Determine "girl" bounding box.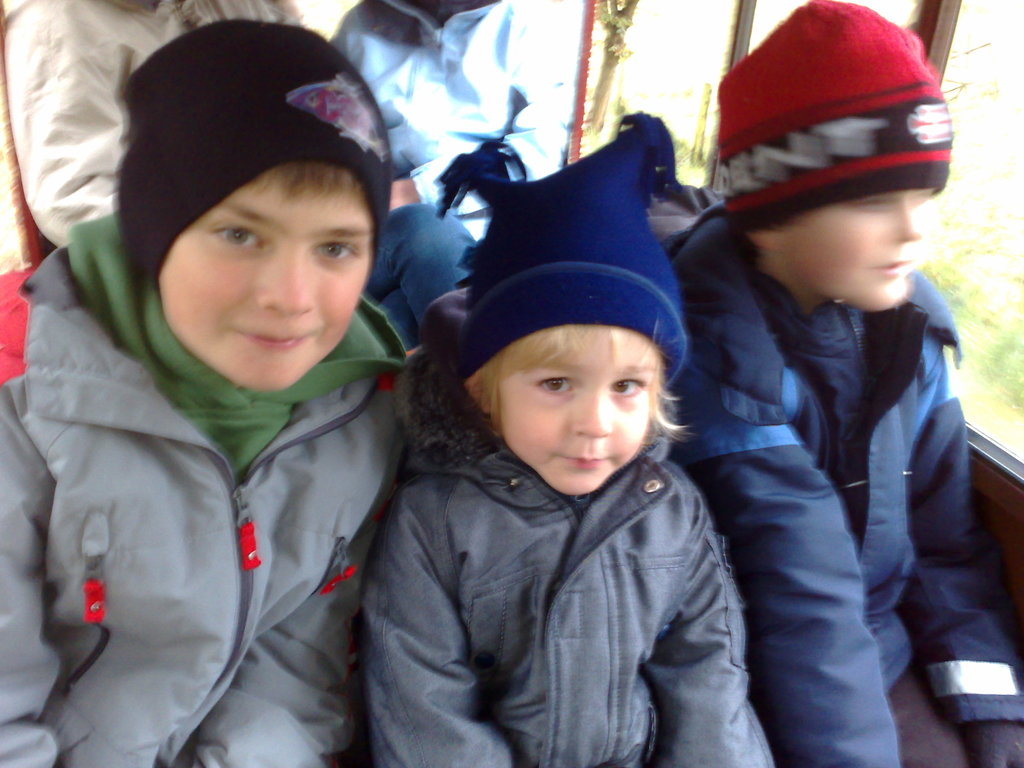
Determined: <box>360,120,778,767</box>.
